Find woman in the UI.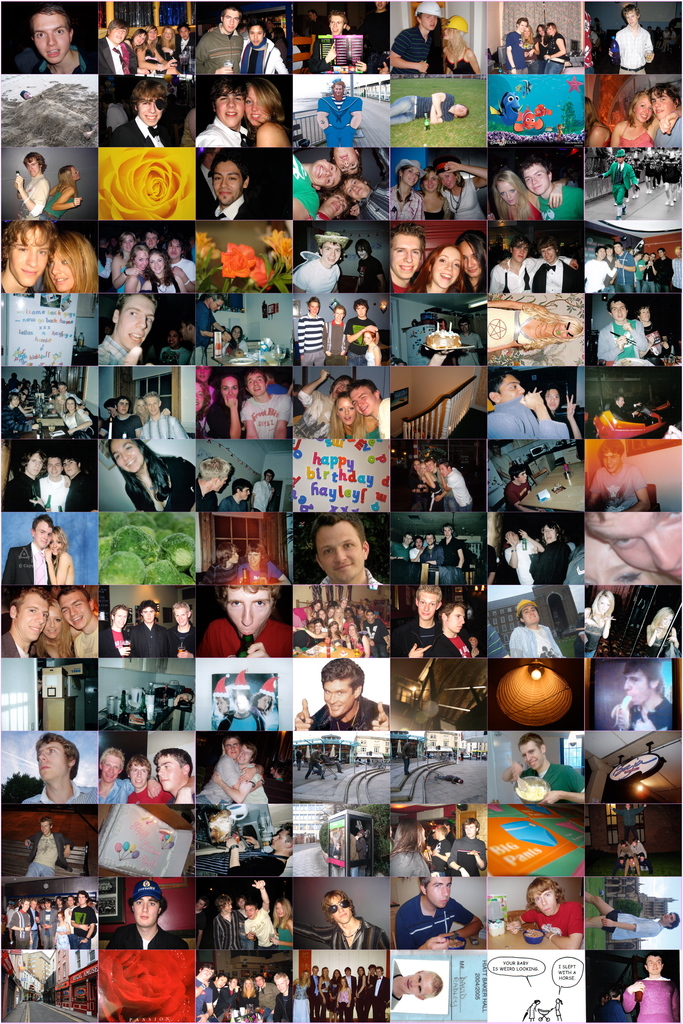
UI element at left=319, top=963, right=337, bottom=1019.
